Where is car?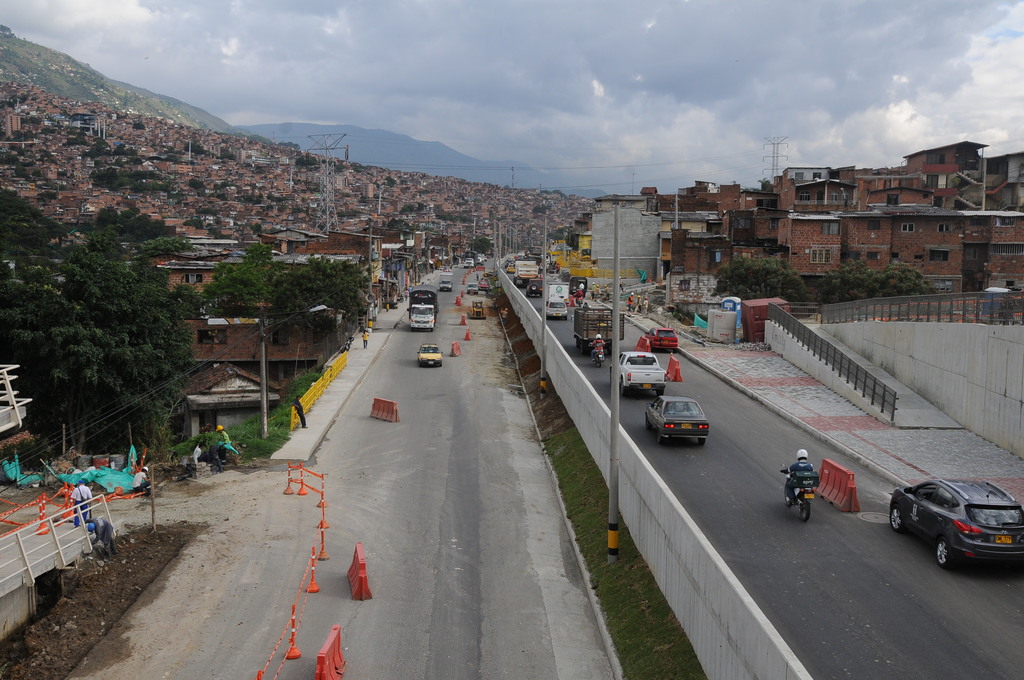
<box>524,280,543,302</box>.
